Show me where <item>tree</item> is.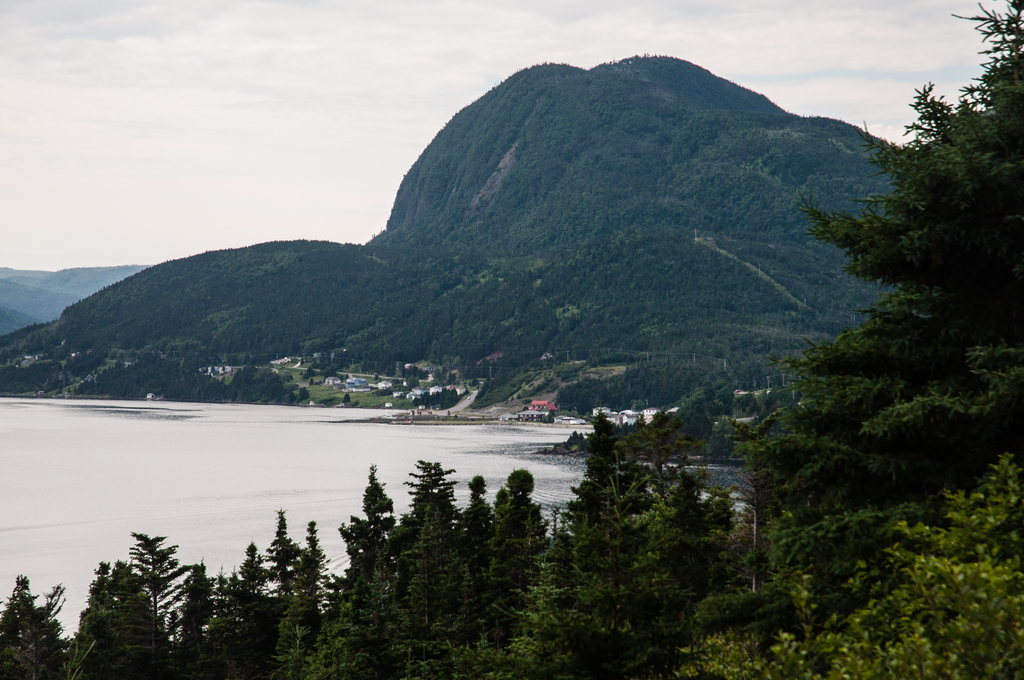
<item>tree</item> is at {"x1": 678, "y1": 449, "x2": 1023, "y2": 679}.
